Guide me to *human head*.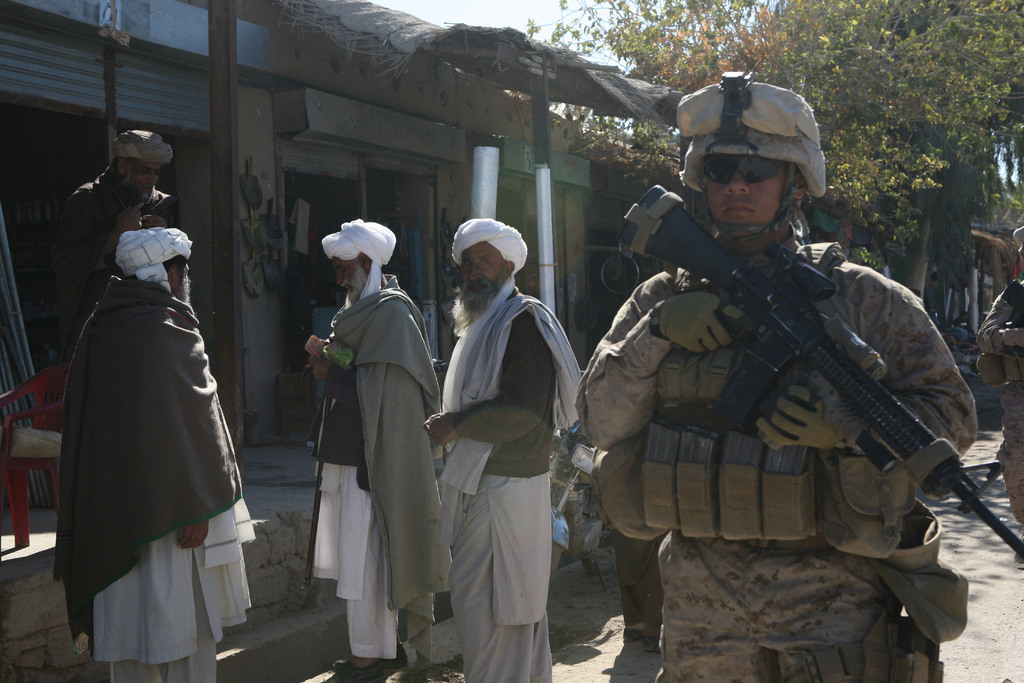
Guidance: [106, 127, 173, 204].
